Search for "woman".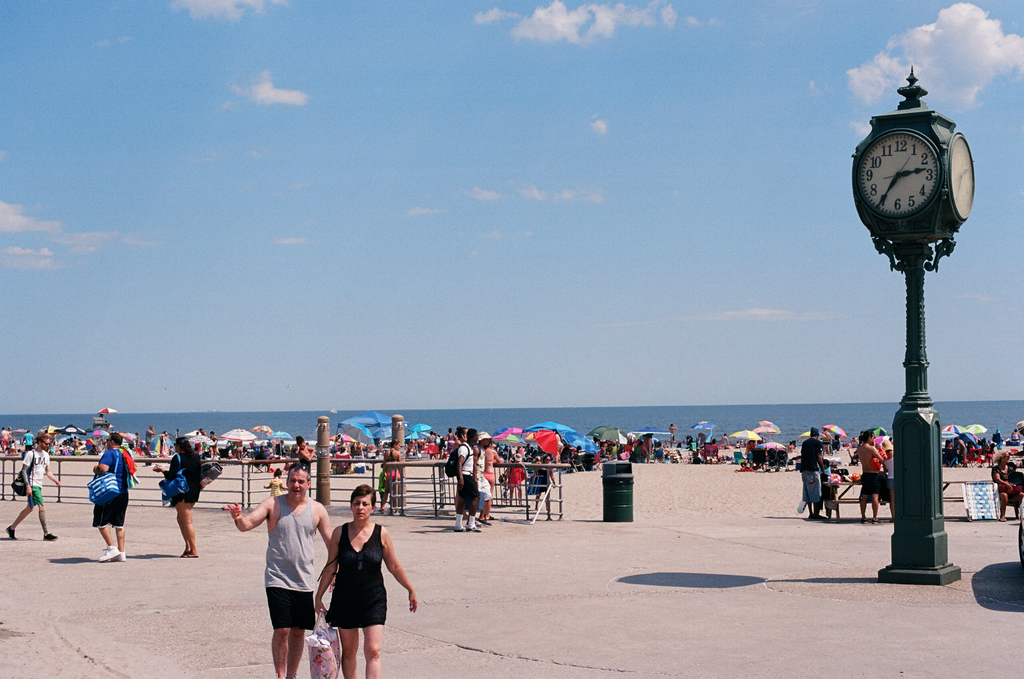
Found at 598,442,609,462.
